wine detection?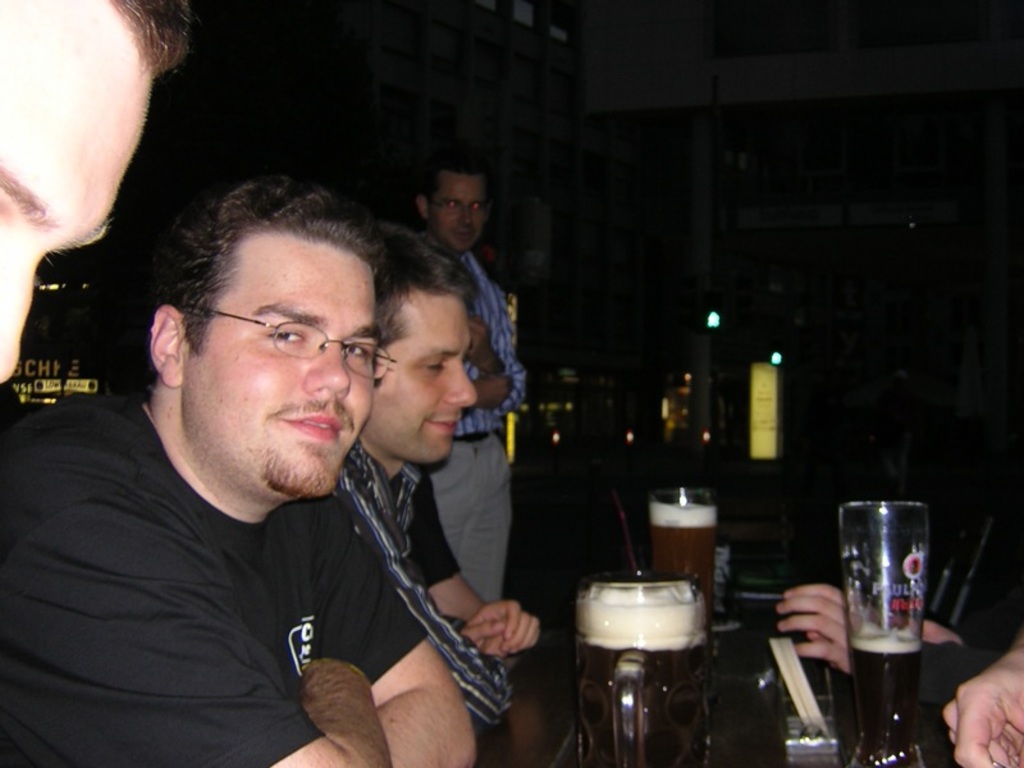
(643, 516, 721, 634)
